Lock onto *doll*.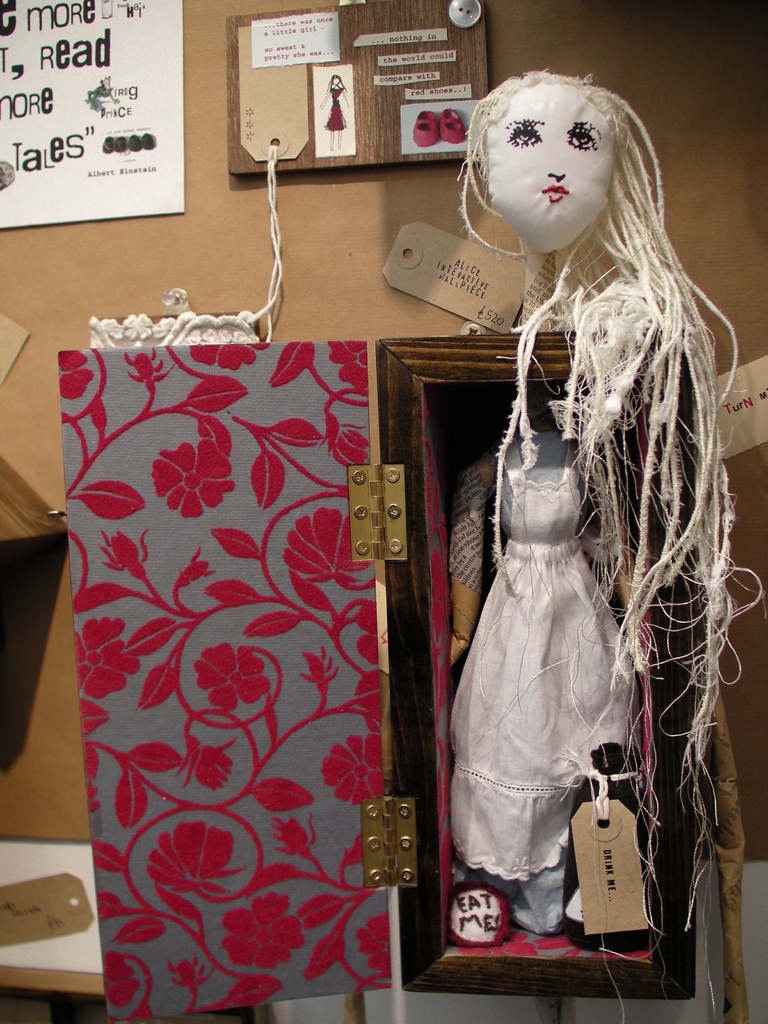
Locked: locate(438, 65, 767, 1023).
